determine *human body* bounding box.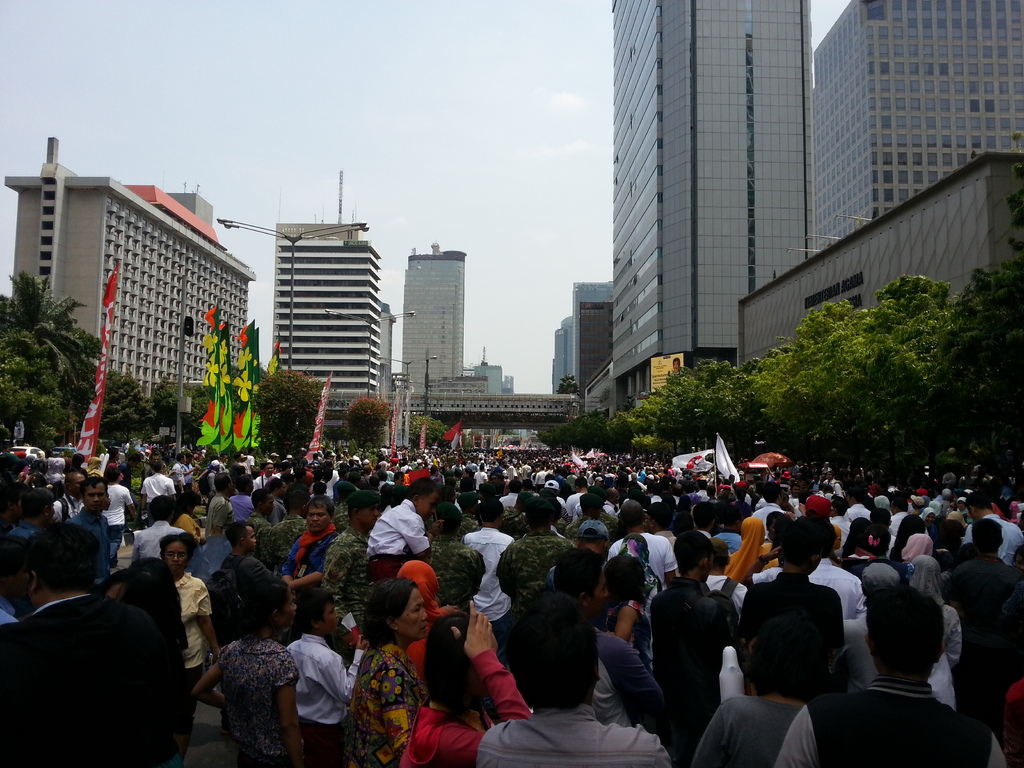
Determined: region(598, 488, 618, 519).
